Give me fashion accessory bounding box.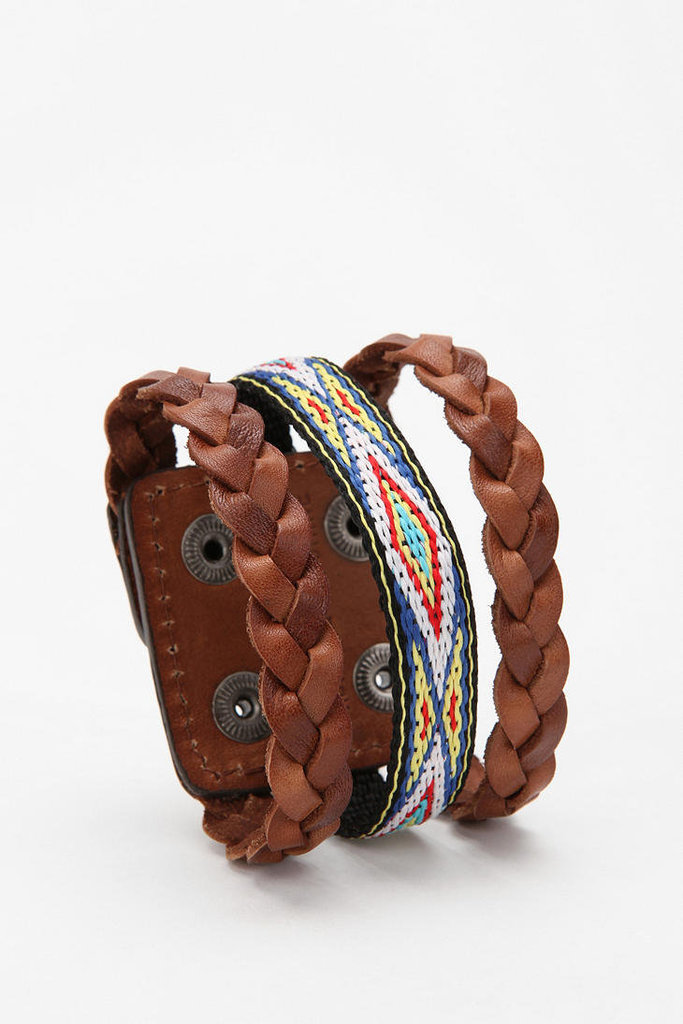
[x1=94, y1=325, x2=567, y2=873].
